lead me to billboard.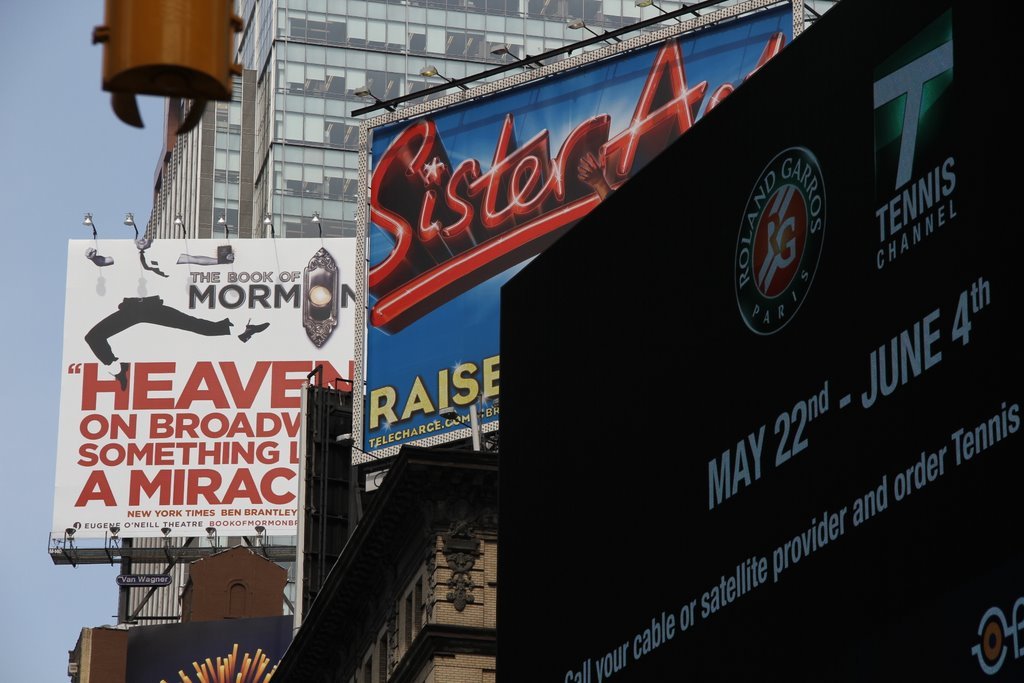
Lead to bbox=[52, 235, 369, 545].
